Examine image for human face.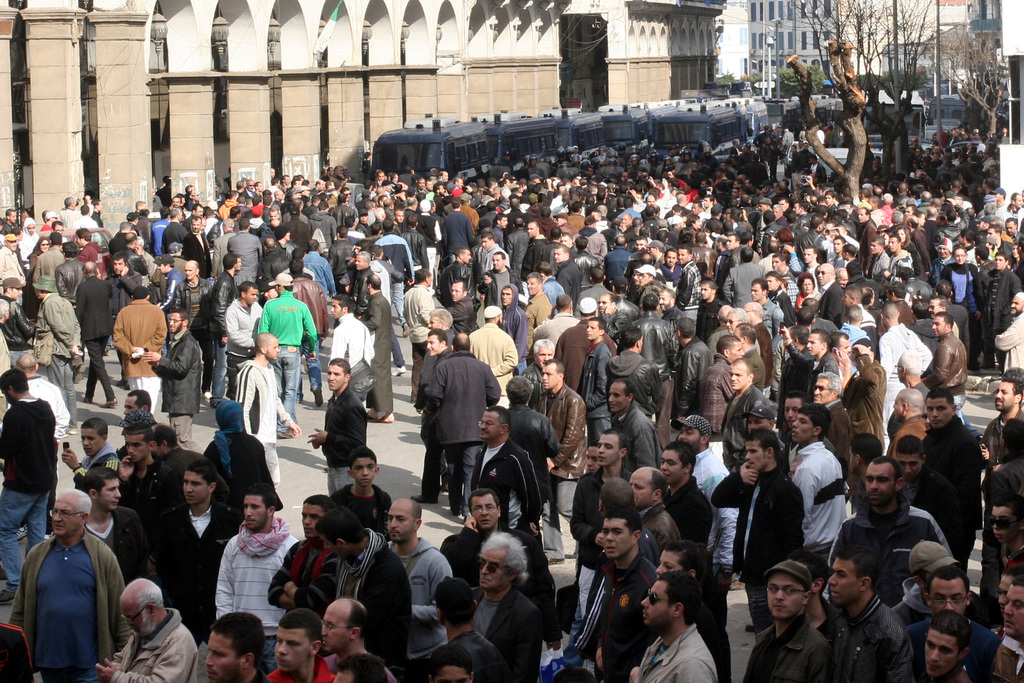
Examination result: box=[450, 281, 464, 303].
